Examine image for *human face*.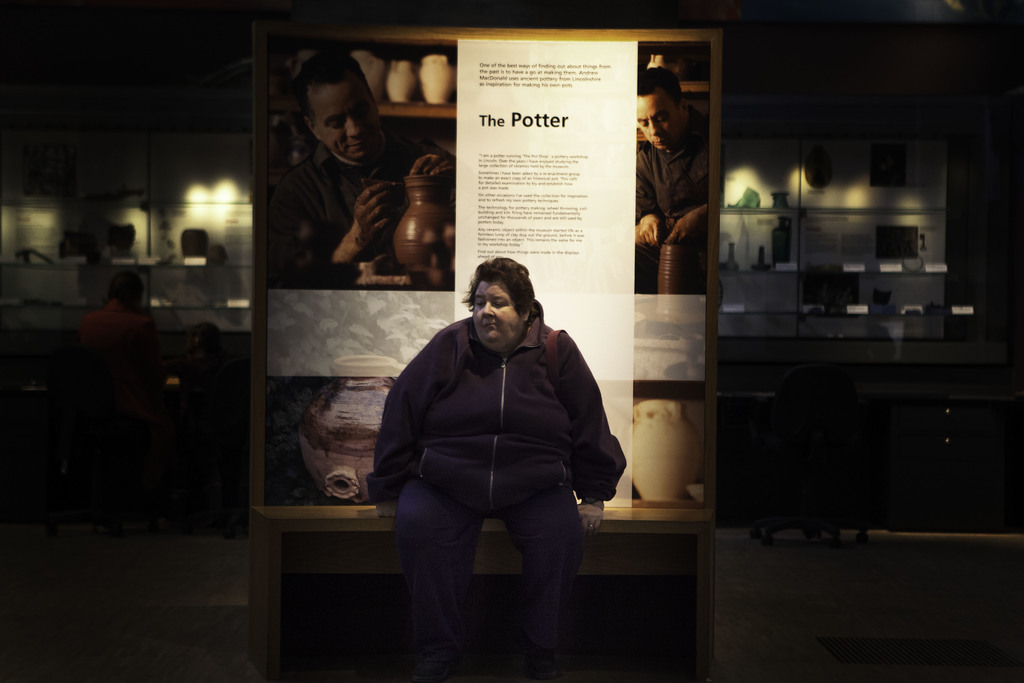
Examination result: <region>305, 79, 381, 159</region>.
